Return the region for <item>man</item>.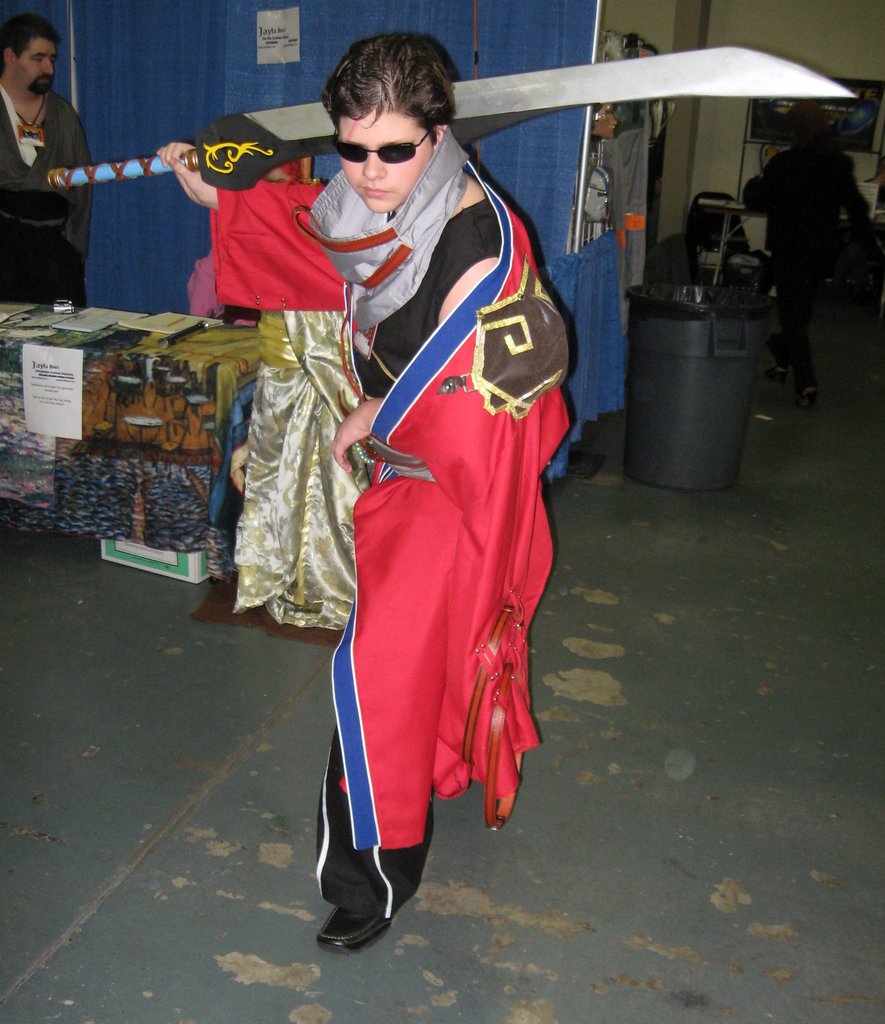
detection(0, 14, 93, 308).
